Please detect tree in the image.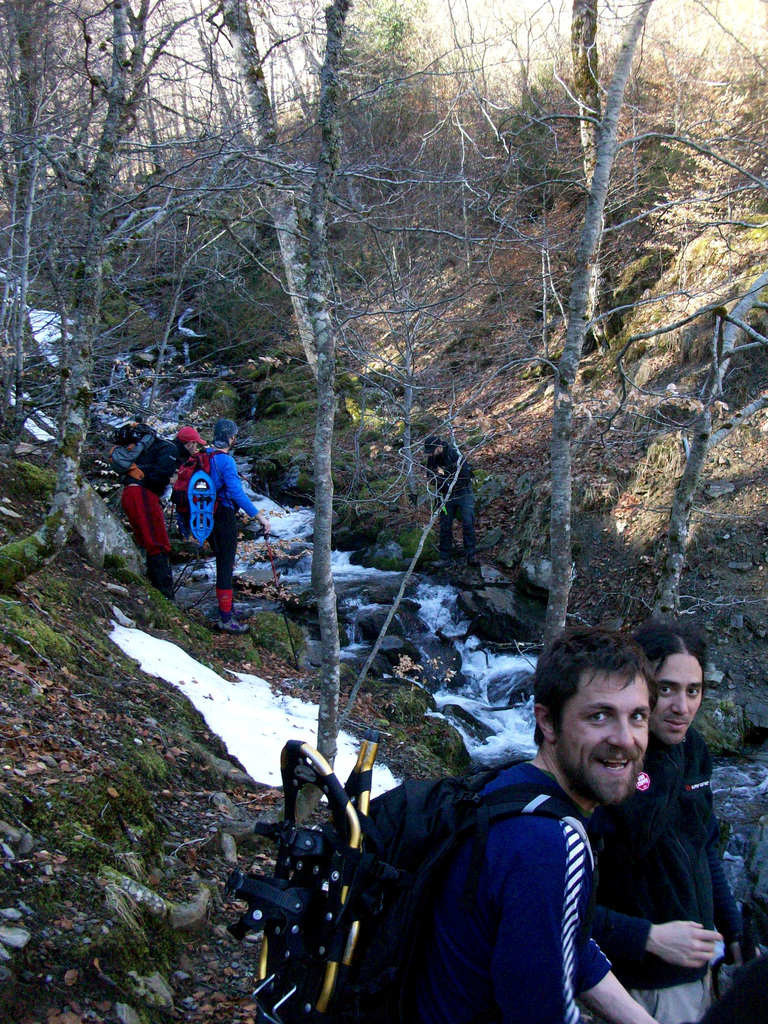
box=[82, 0, 255, 509].
